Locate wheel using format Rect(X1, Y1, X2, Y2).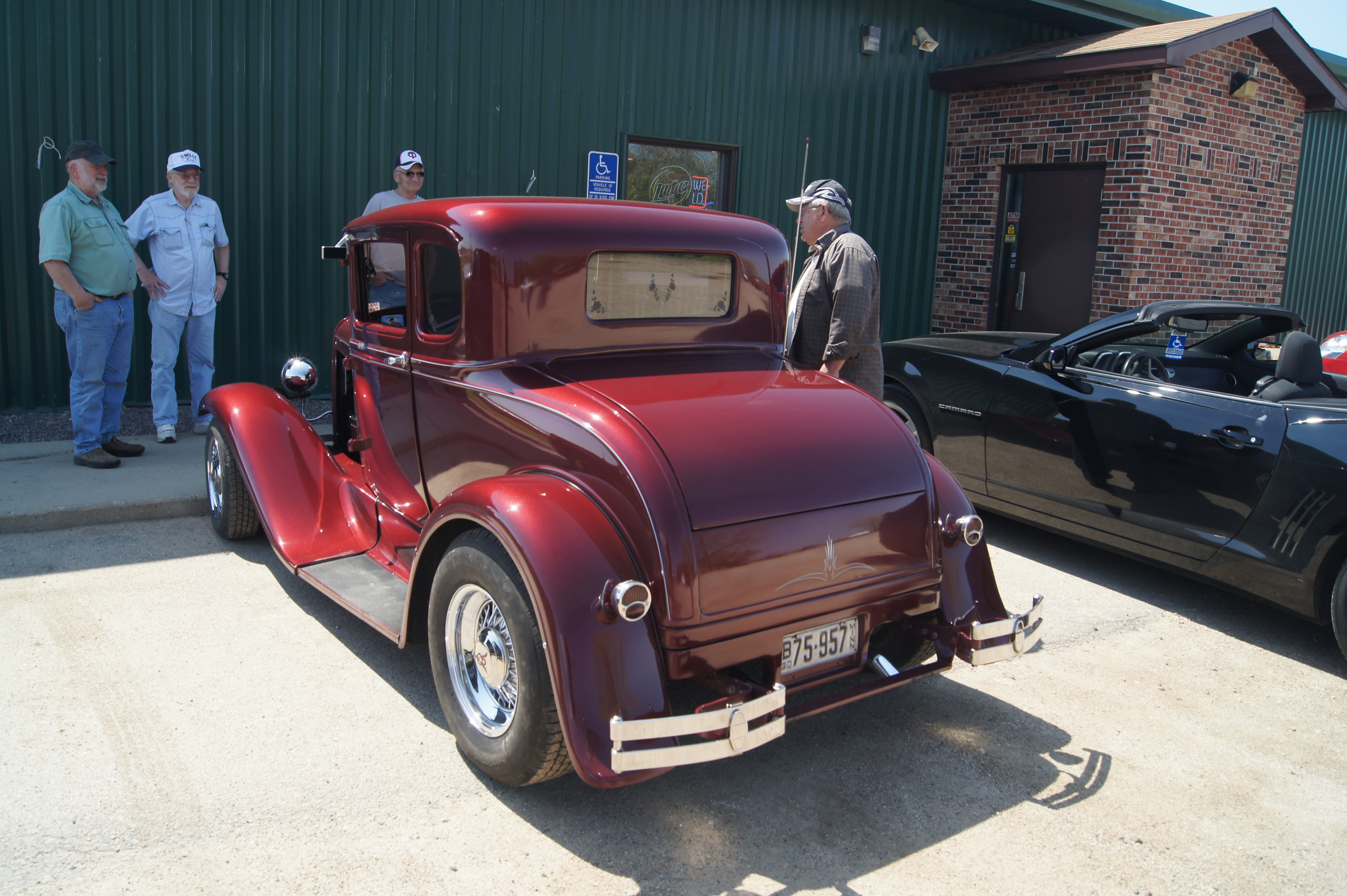
Rect(329, 103, 343, 113).
